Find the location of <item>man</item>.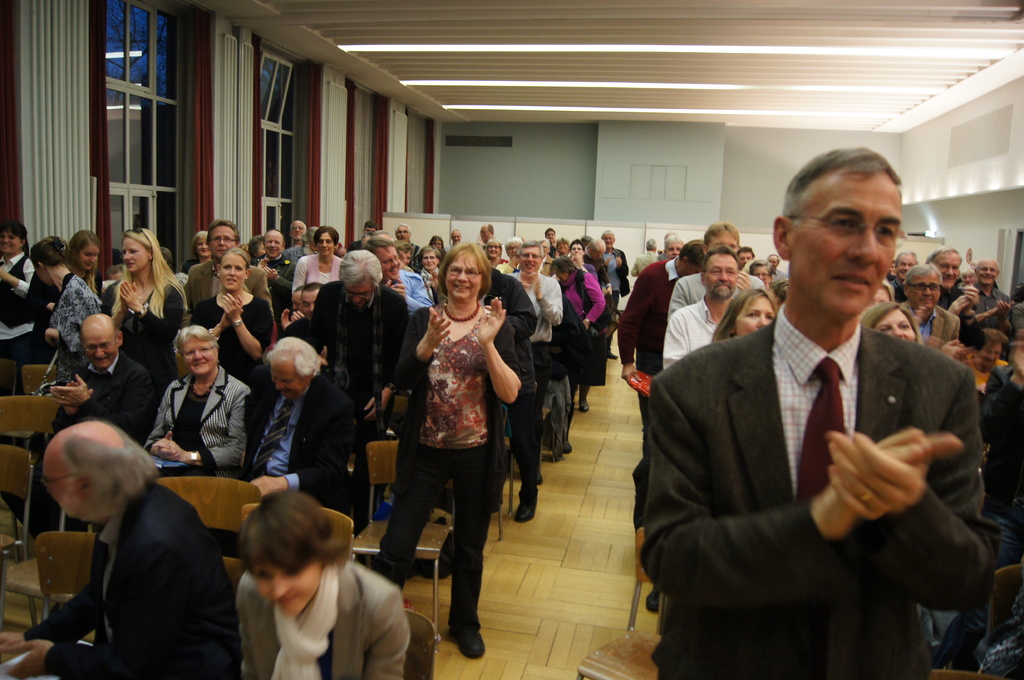
Location: region(767, 253, 787, 283).
